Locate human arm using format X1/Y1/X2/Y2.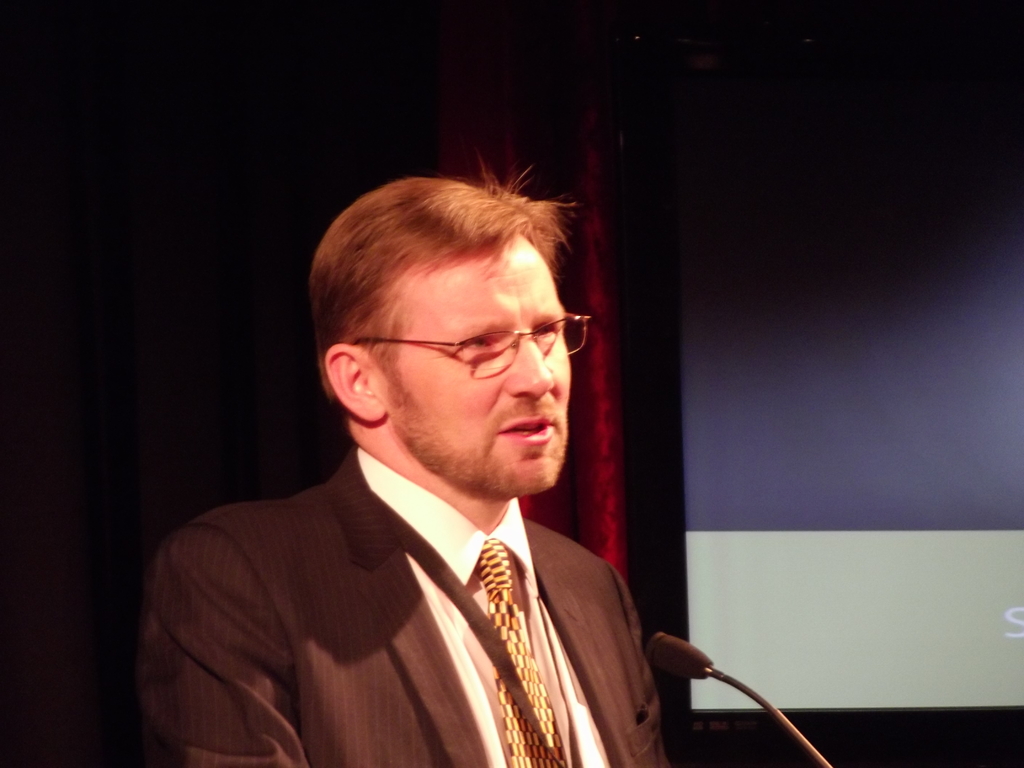
119/497/324/767.
